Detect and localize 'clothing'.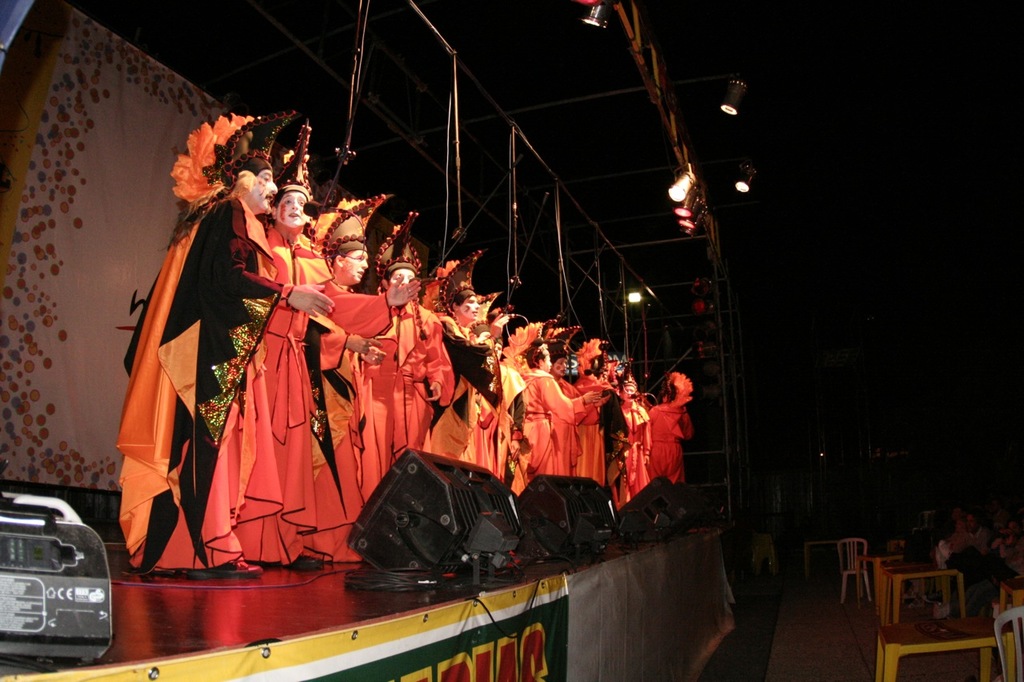
Localized at 212/230/341/557.
